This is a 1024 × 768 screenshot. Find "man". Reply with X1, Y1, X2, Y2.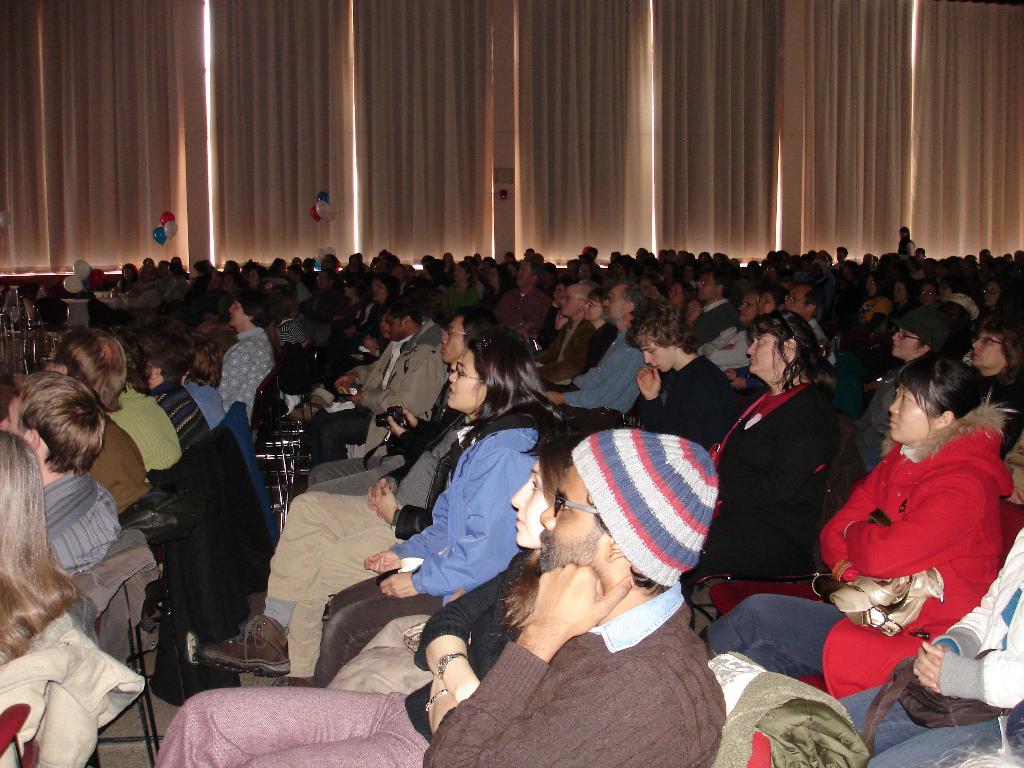
689, 268, 739, 346.
